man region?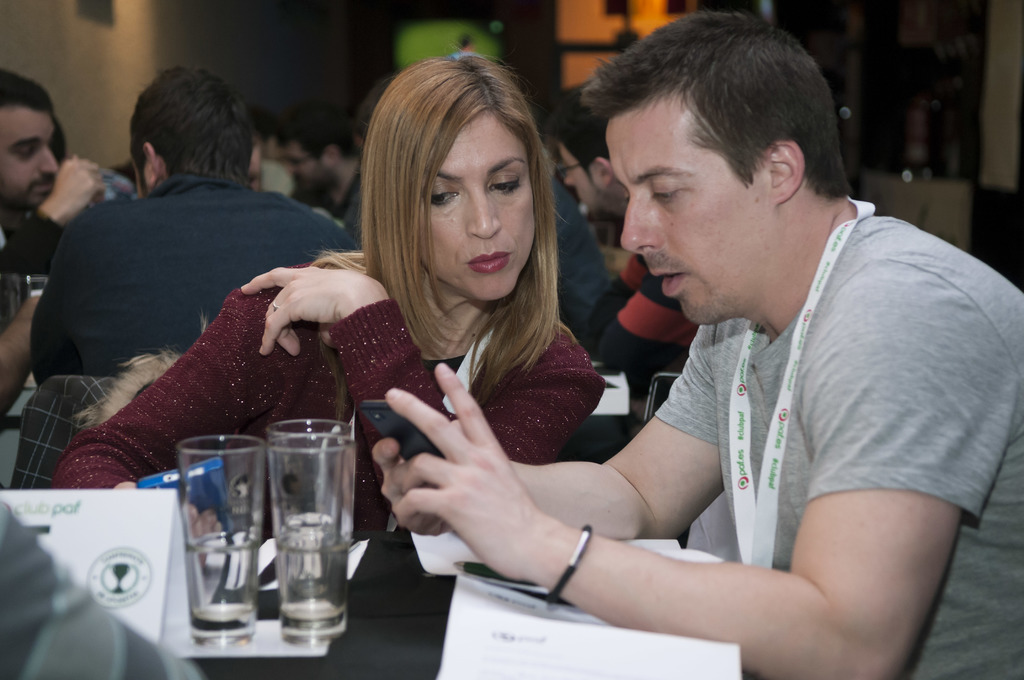
{"left": 552, "top": 176, "right": 616, "bottom": 345}
